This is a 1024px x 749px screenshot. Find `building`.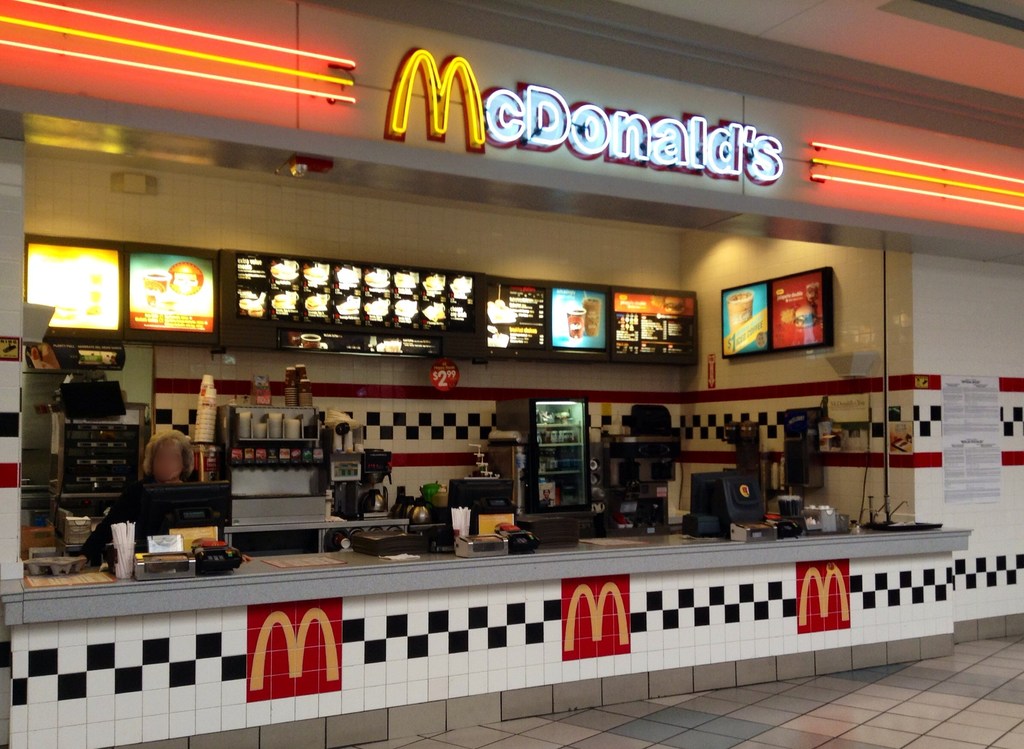
Bounding box: {"left": 0, "top": 0, "right": 1023, "bottom": 748}.
